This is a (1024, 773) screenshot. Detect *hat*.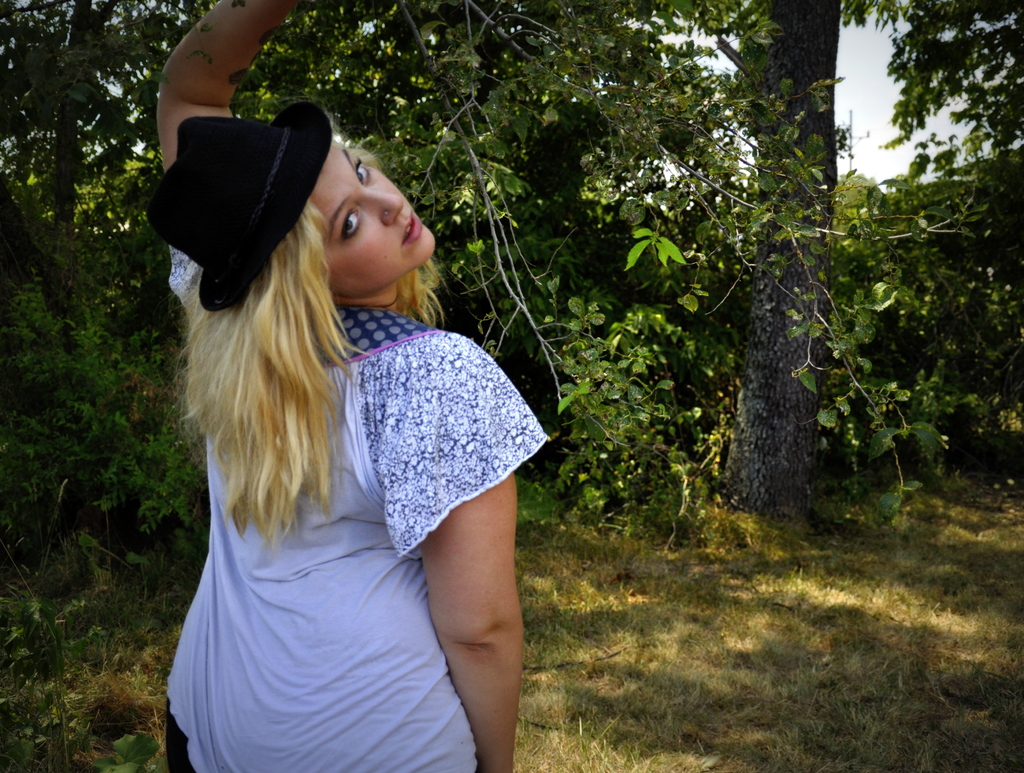
x1=152 y1=96 x2=358 y2=289.
